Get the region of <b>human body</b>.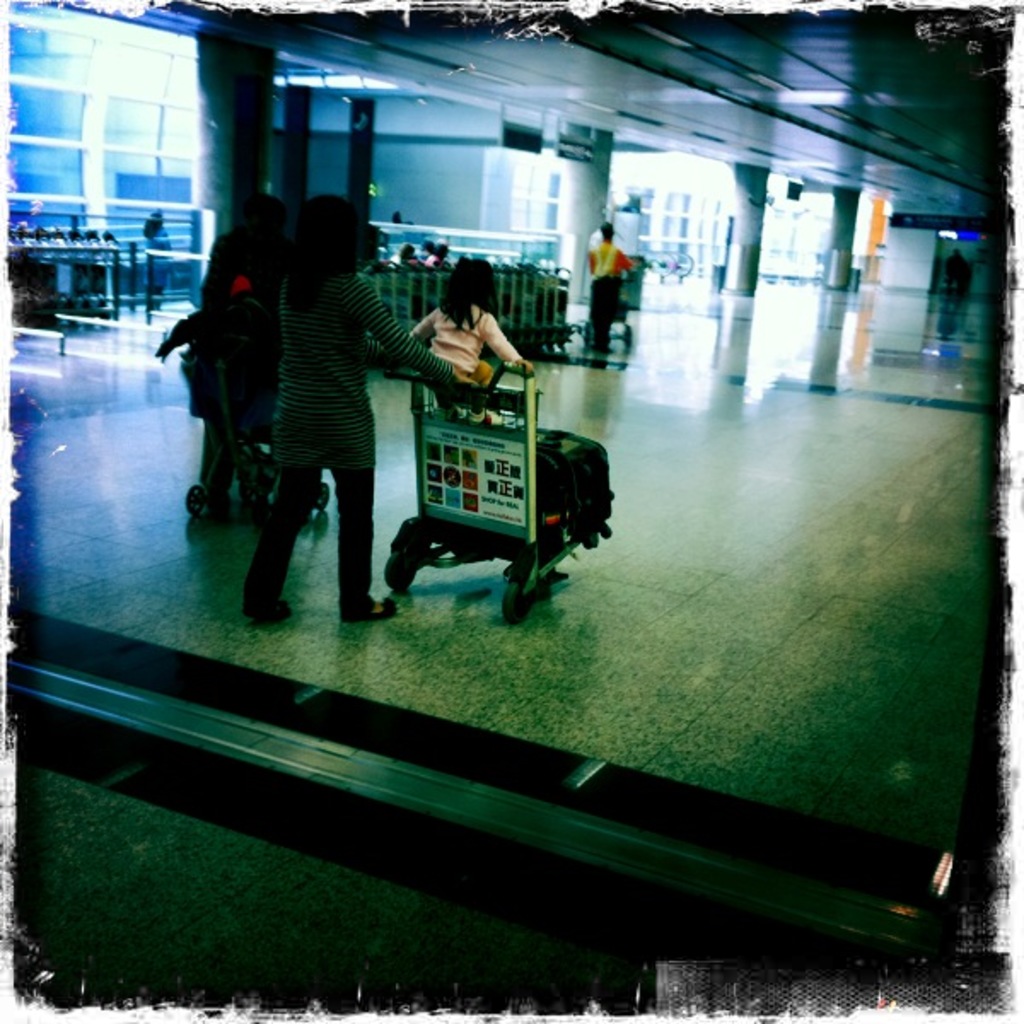
BBox(582, 237, 635, 353).
